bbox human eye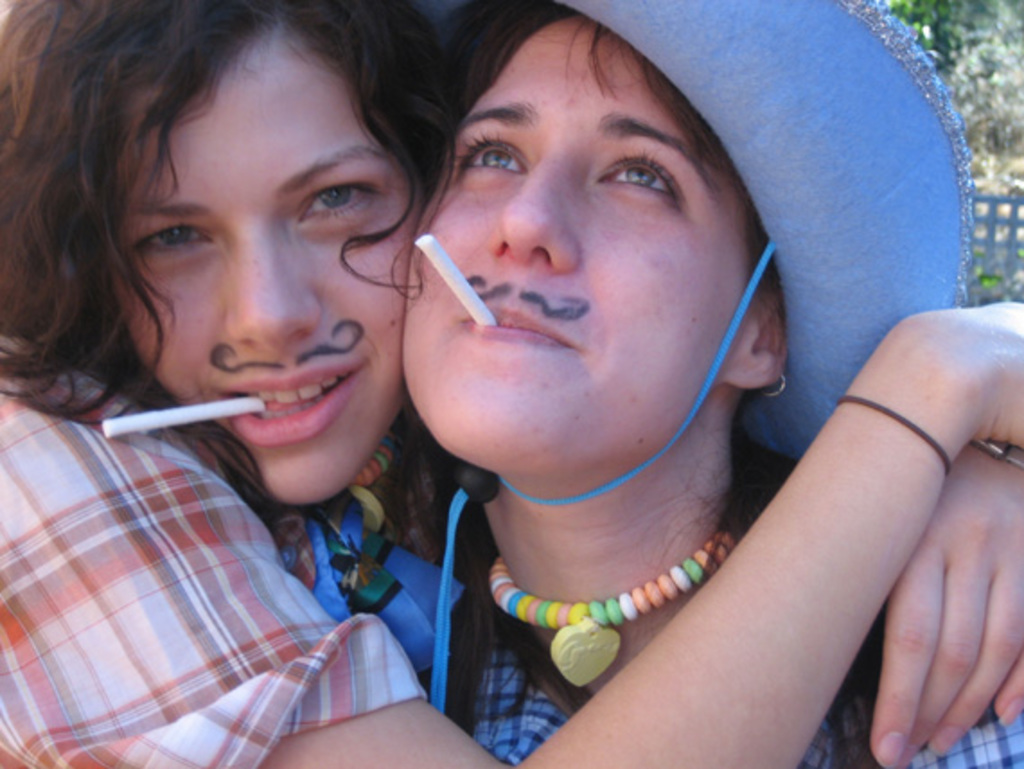
{"x1": 451, "y1": 128, "x2": 534, "y2": 190}
